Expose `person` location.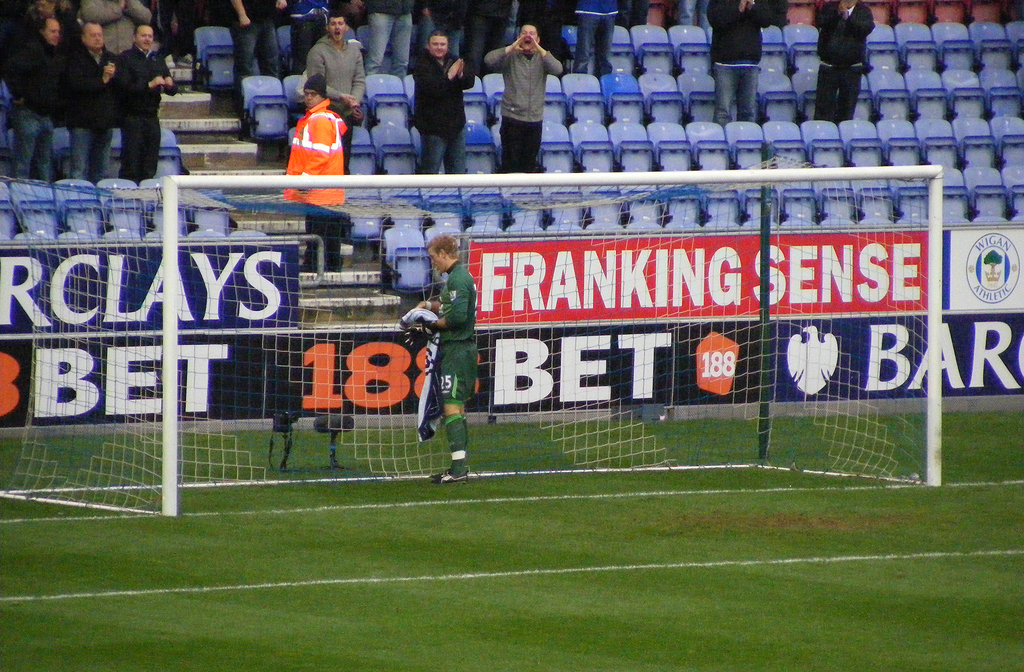
Exposed at detection(299, 10, 365, 129).
